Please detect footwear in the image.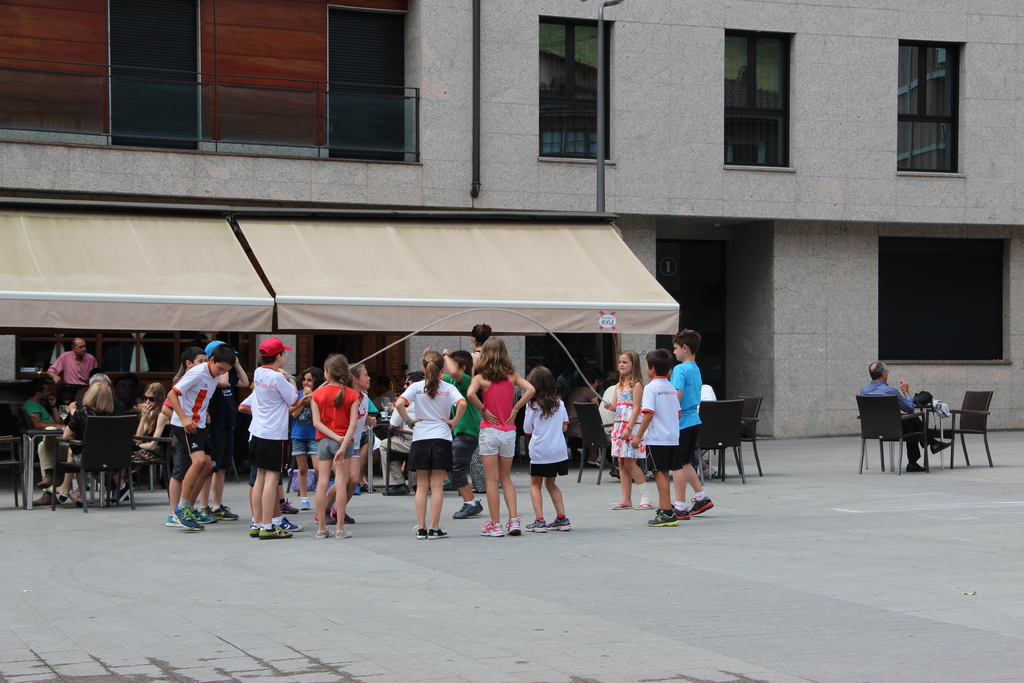
690 496 712 517.
